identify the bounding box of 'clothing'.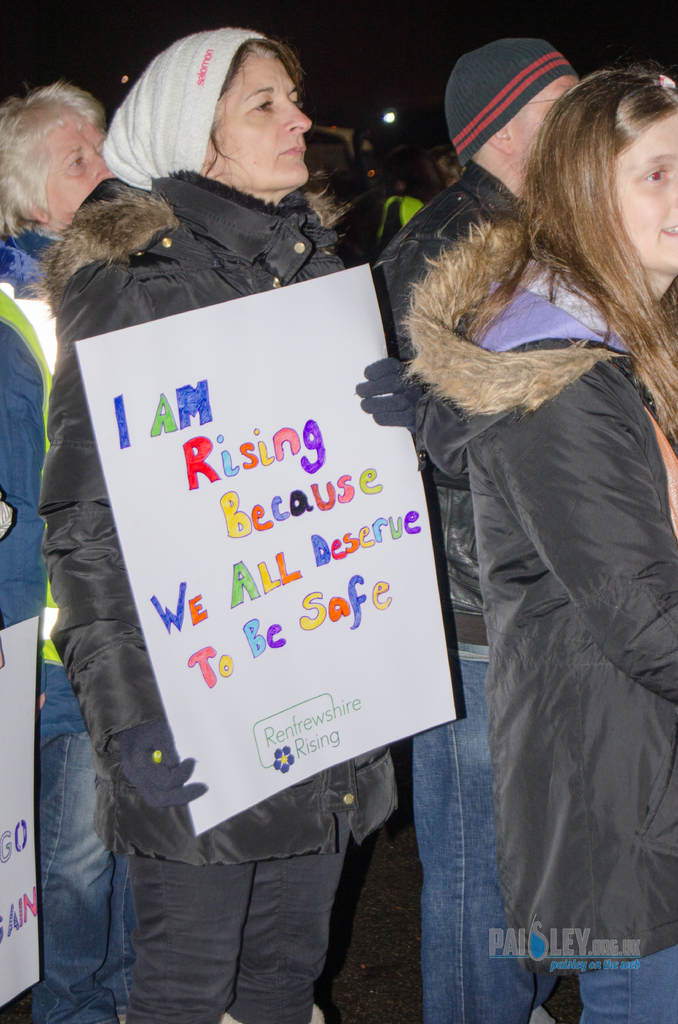
40/161/367/1023.
